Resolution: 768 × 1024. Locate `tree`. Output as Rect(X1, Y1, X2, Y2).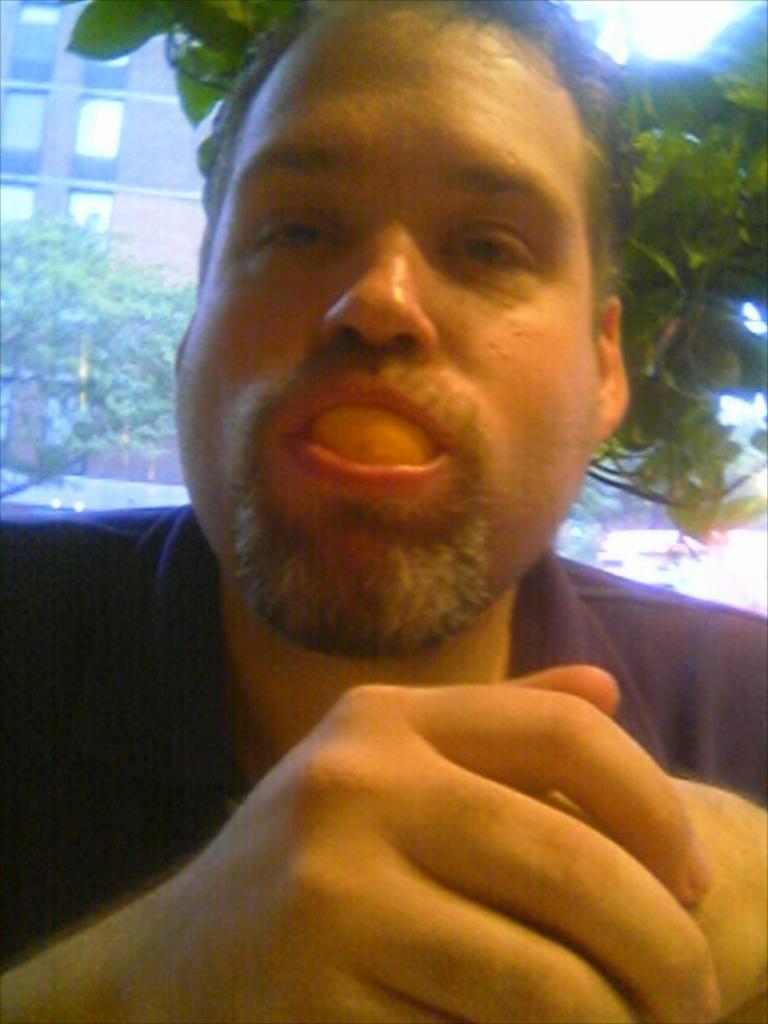
Rect(0, 0, 766, 611).
